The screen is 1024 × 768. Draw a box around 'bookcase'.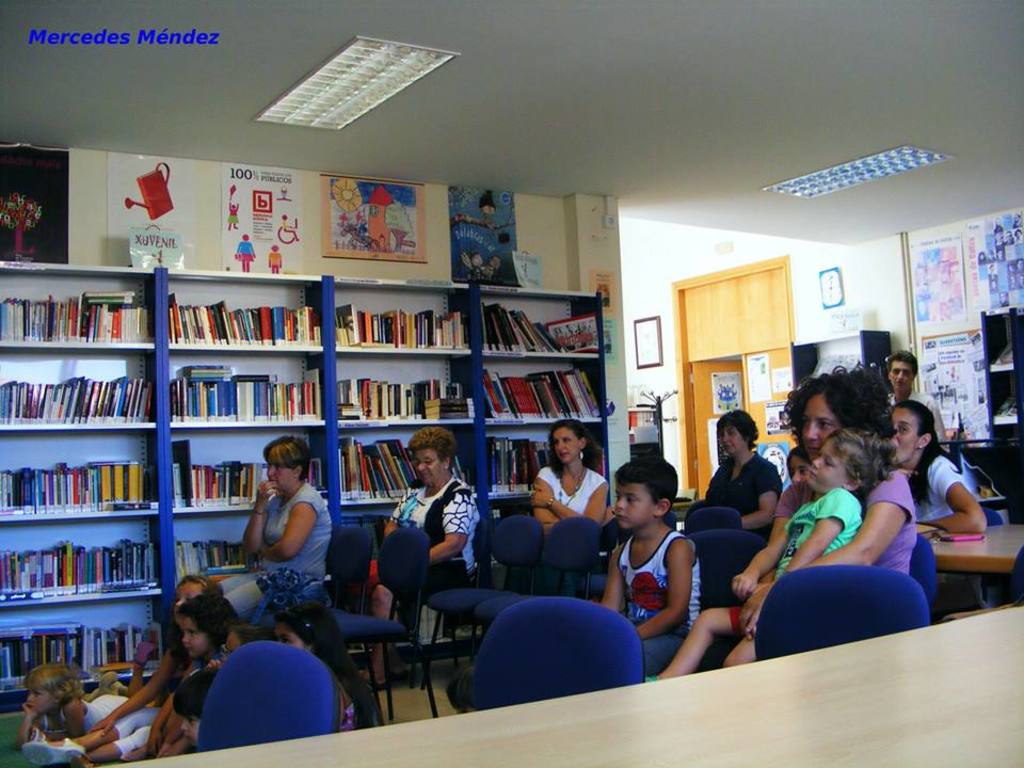
<box>3,261,613,704</box>.
